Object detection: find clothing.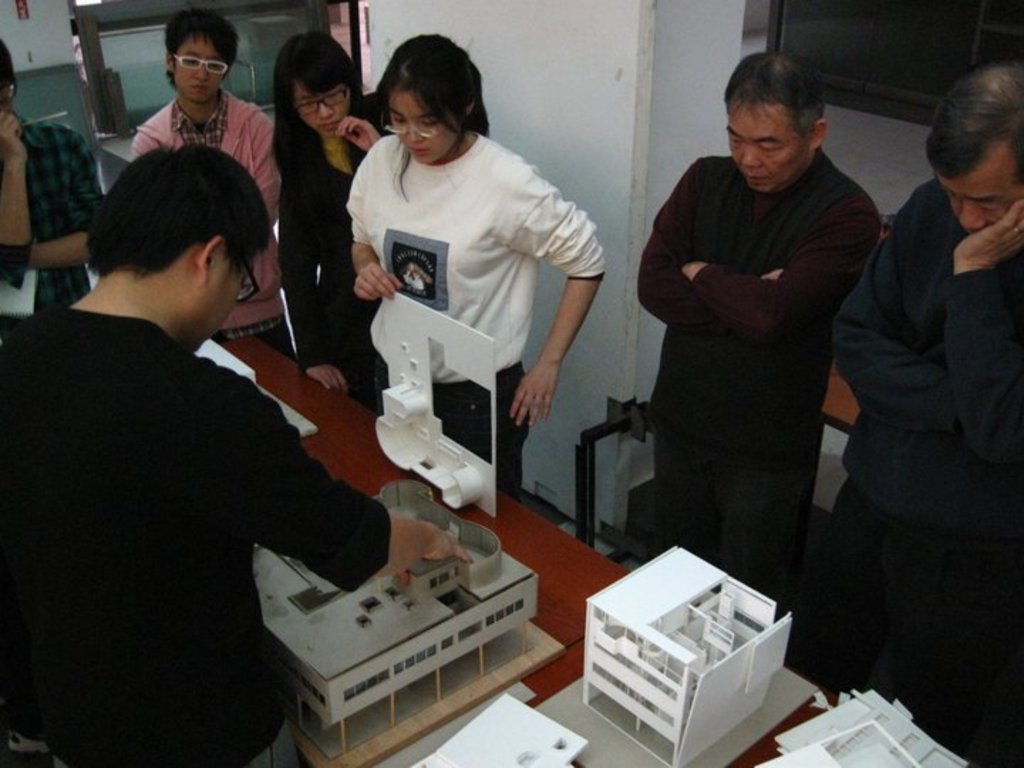
350:124:612:503.
